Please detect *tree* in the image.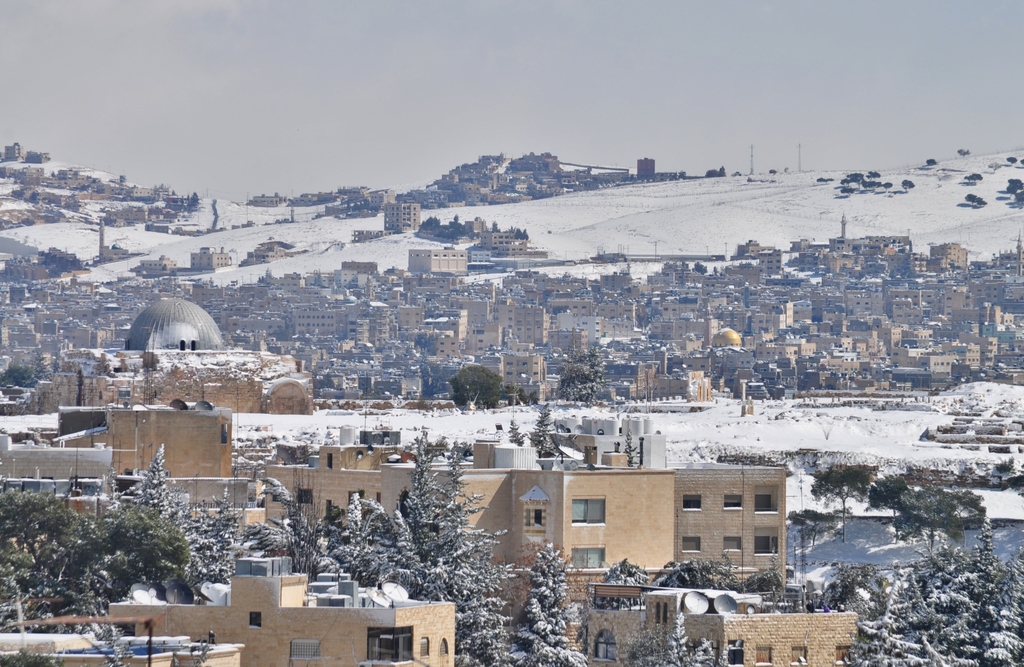
Rect(448, 365, 500, 409).
